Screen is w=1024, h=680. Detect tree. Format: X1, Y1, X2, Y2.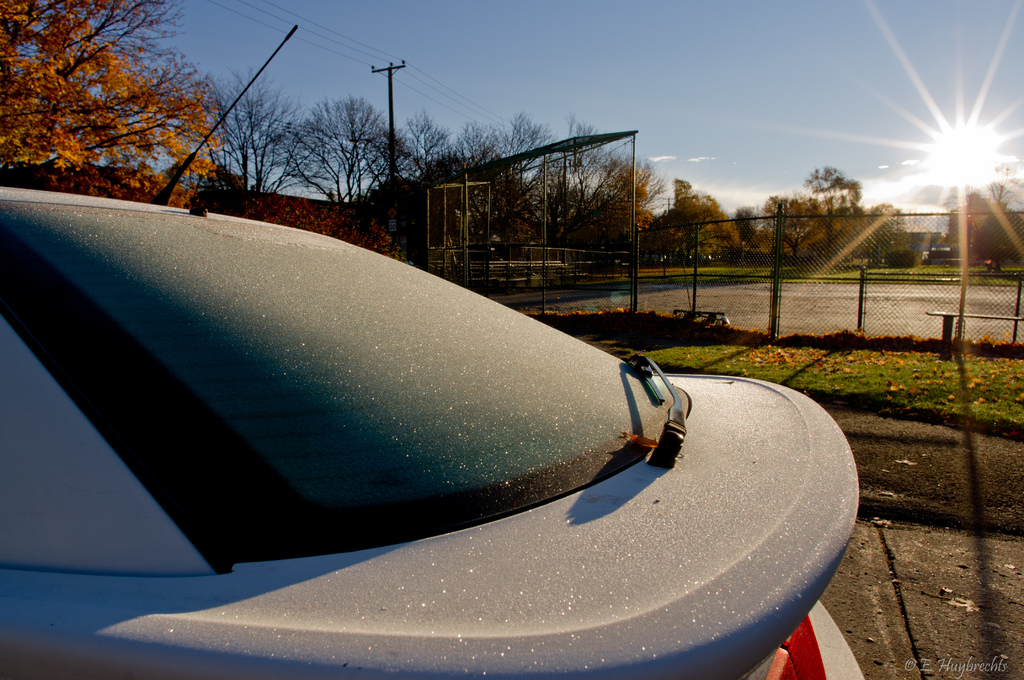
224, 63, 292, 195.
